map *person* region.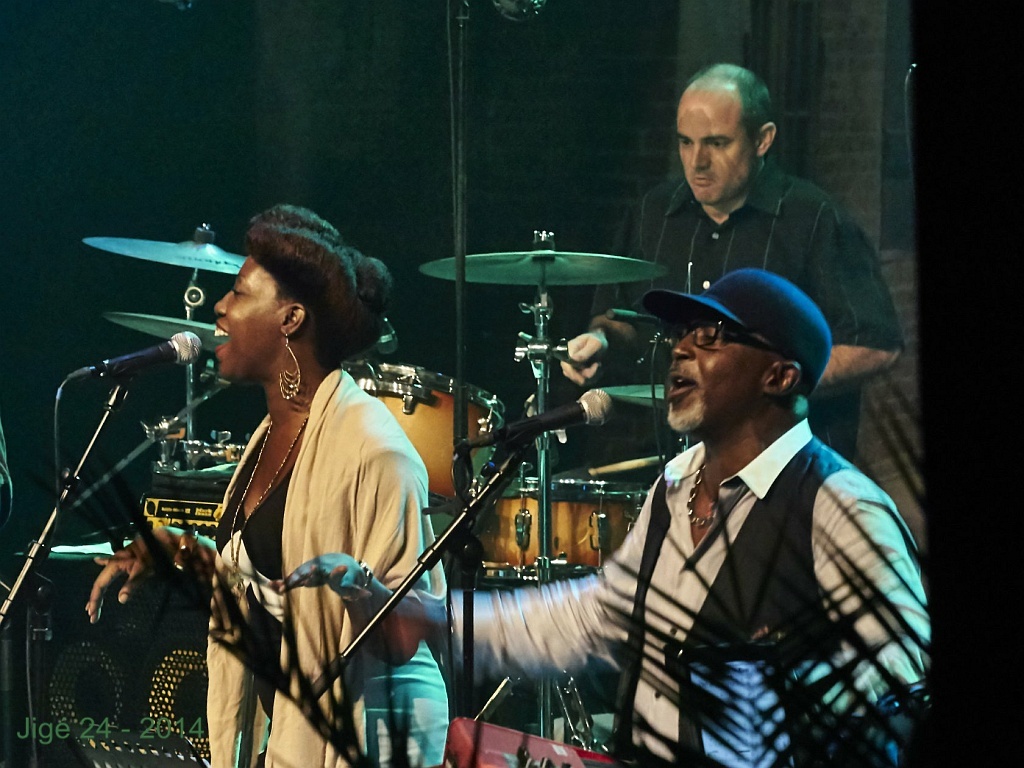
Mapped to x1=85 y1=205 x2=451 y2=767.
